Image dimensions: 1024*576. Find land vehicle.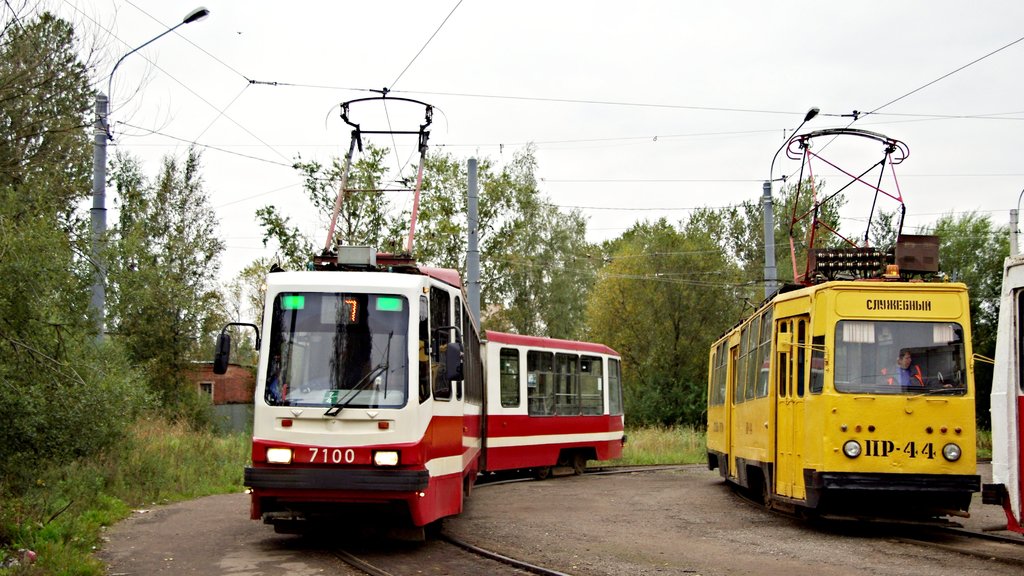
locate(704, 278, 982, 518).
